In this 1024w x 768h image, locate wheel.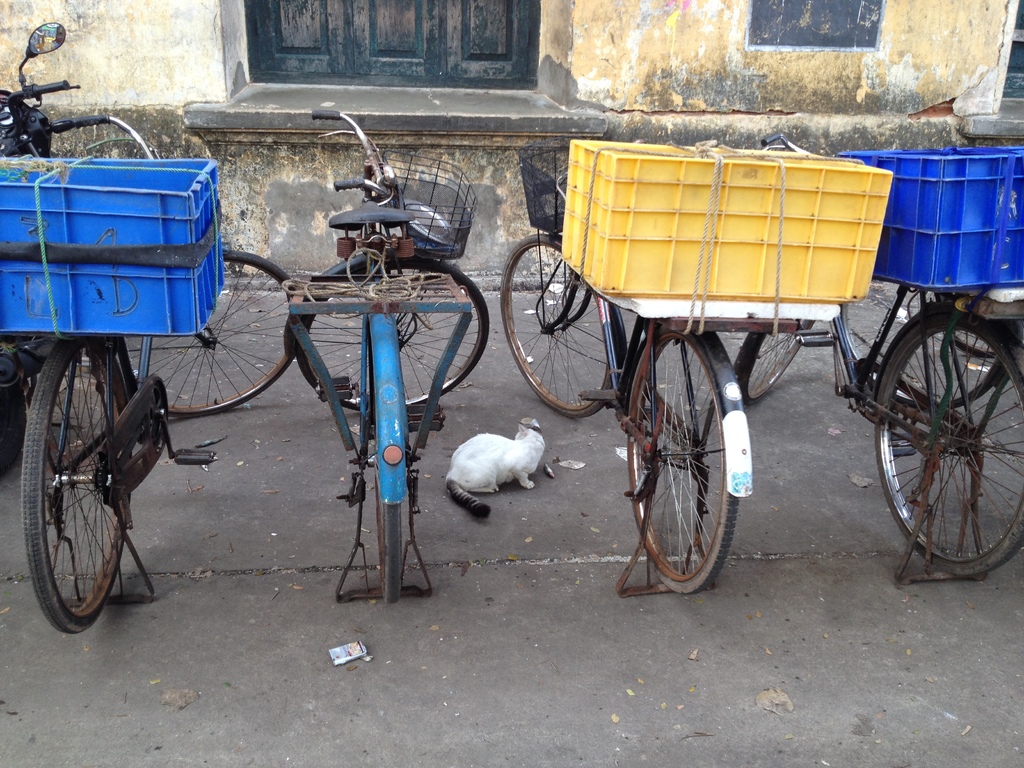
Bounding box: 360/307/425/602.
